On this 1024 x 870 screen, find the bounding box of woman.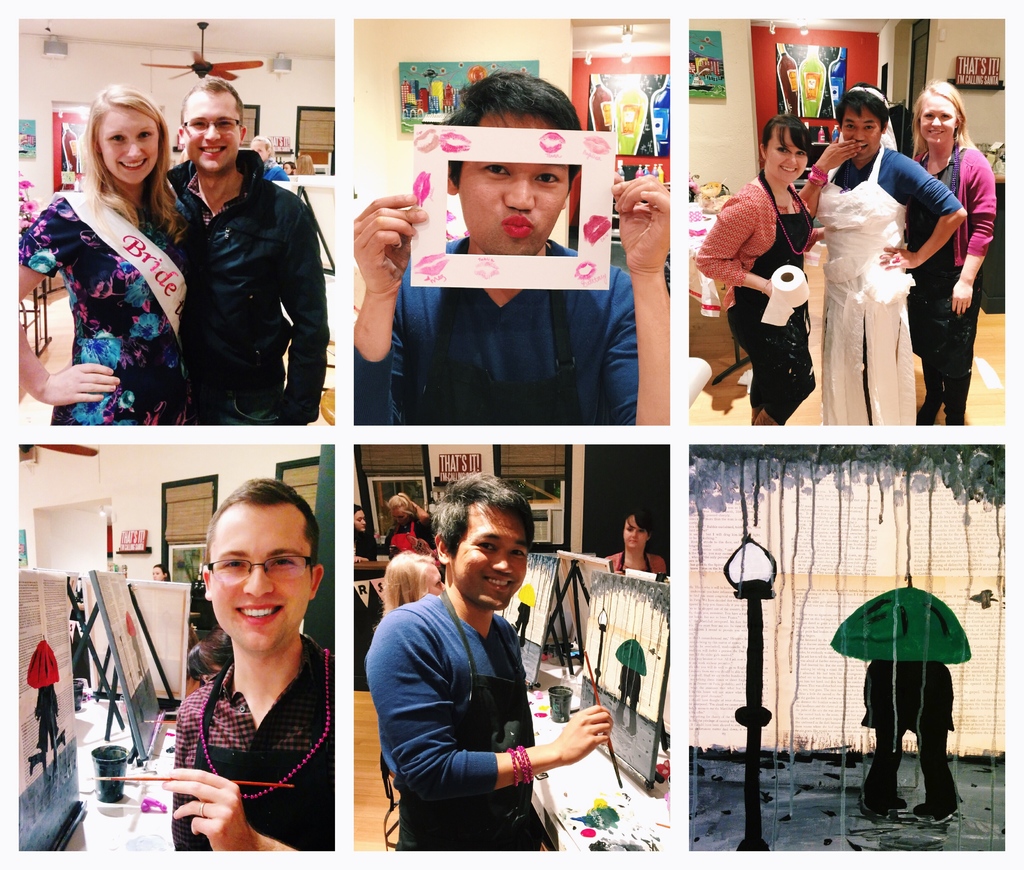
Bounding box: region(388, 489, 431, 561).
